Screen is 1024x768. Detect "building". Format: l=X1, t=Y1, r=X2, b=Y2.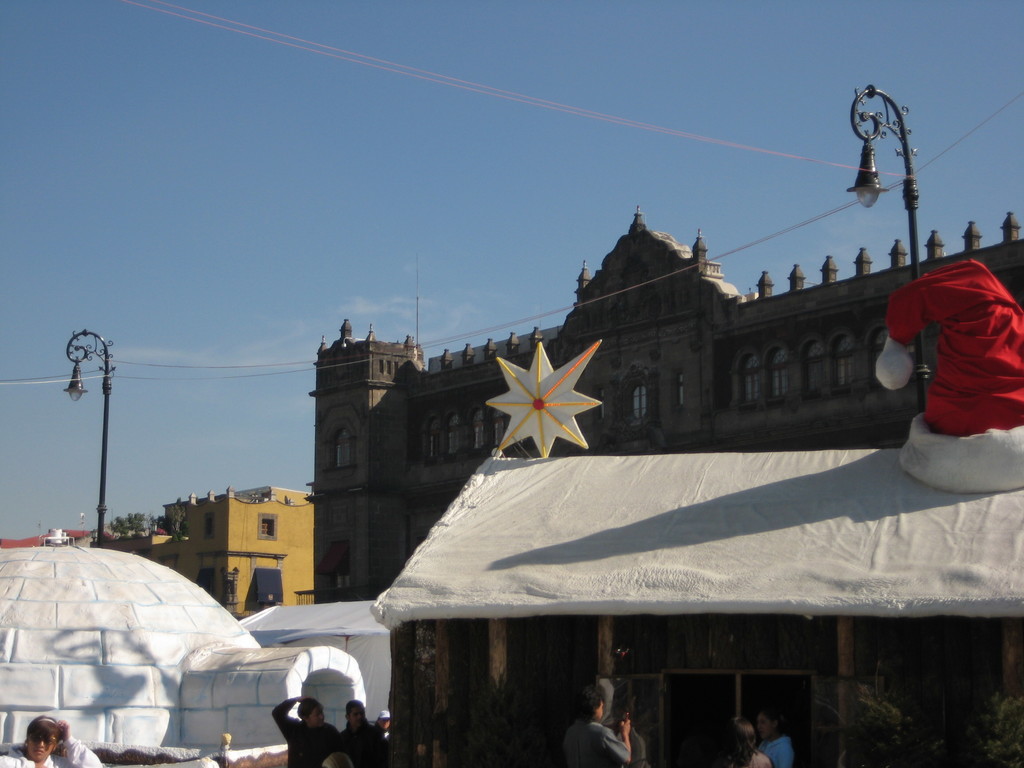
l=112, t=483, r=322, b=614.
